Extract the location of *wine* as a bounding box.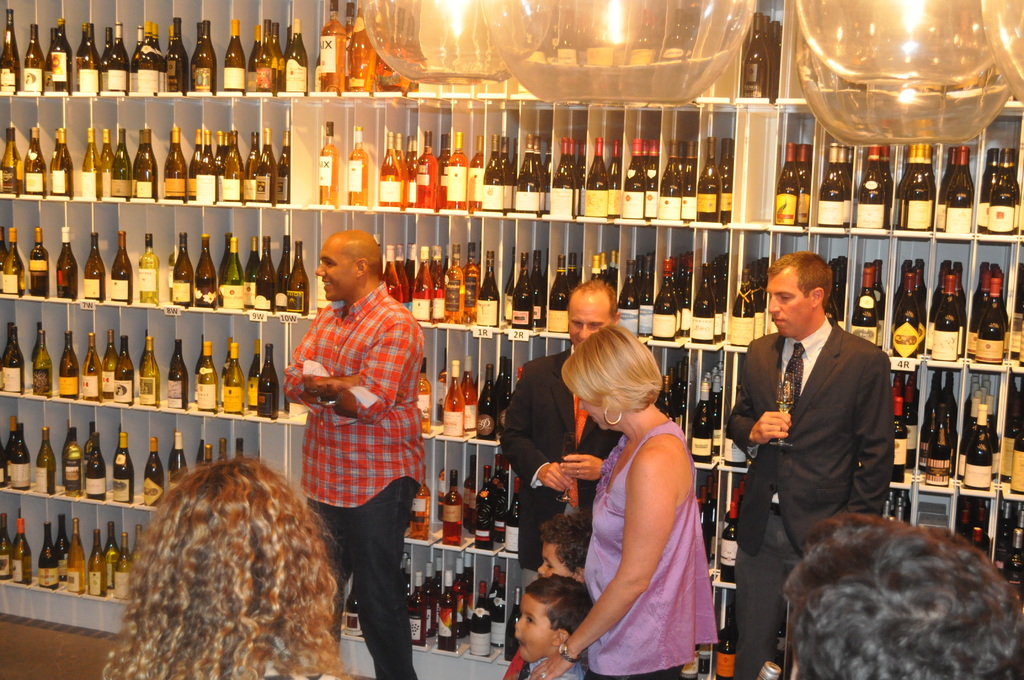
x1=132, y1=524, x2=143, y2=569.
